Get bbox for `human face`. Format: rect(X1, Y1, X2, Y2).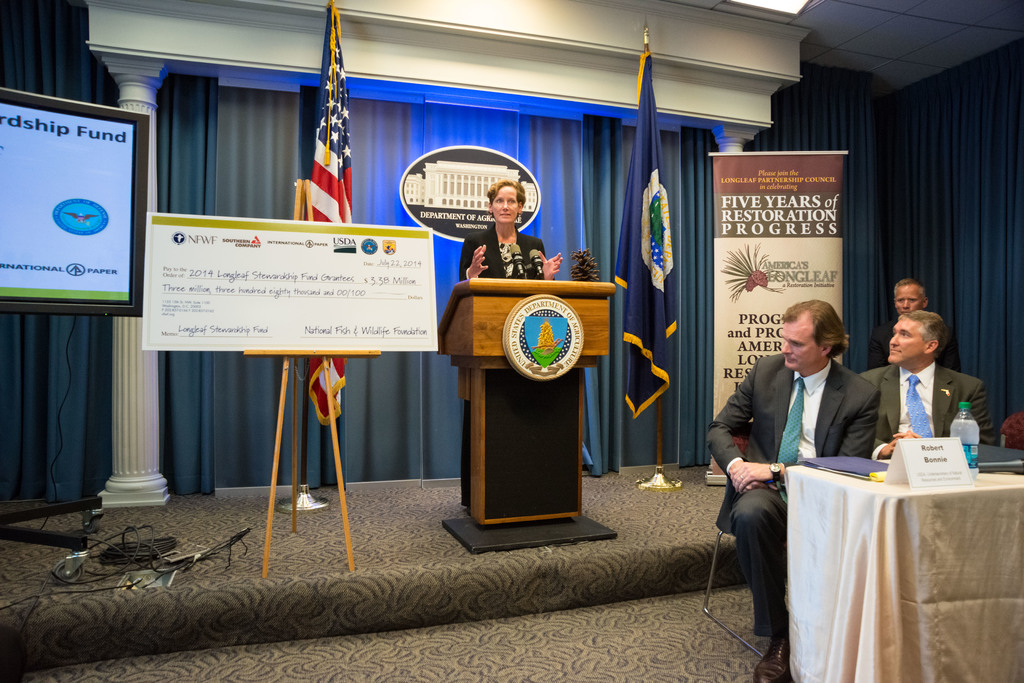
rect(492, 182, 519, 223).
